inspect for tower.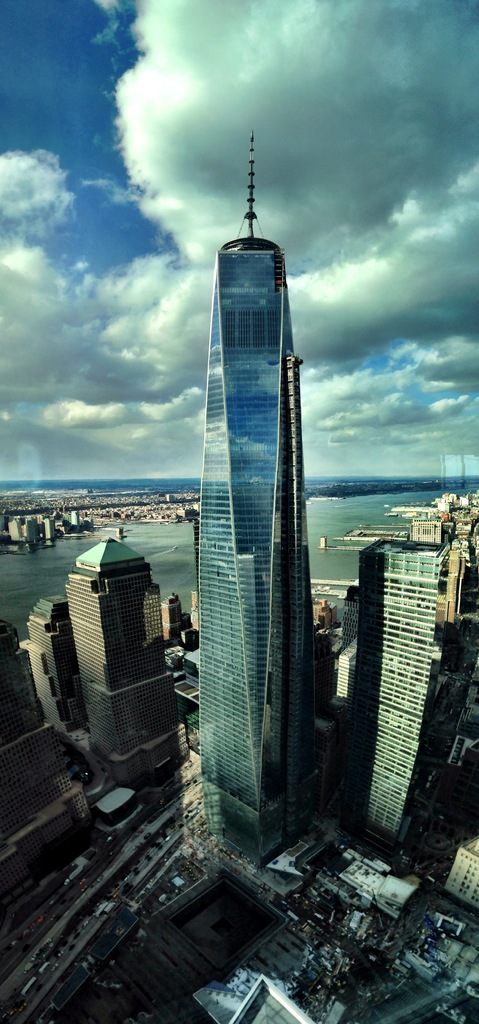
Inspection: [left=67, top=540, right=153, bottom=780].
